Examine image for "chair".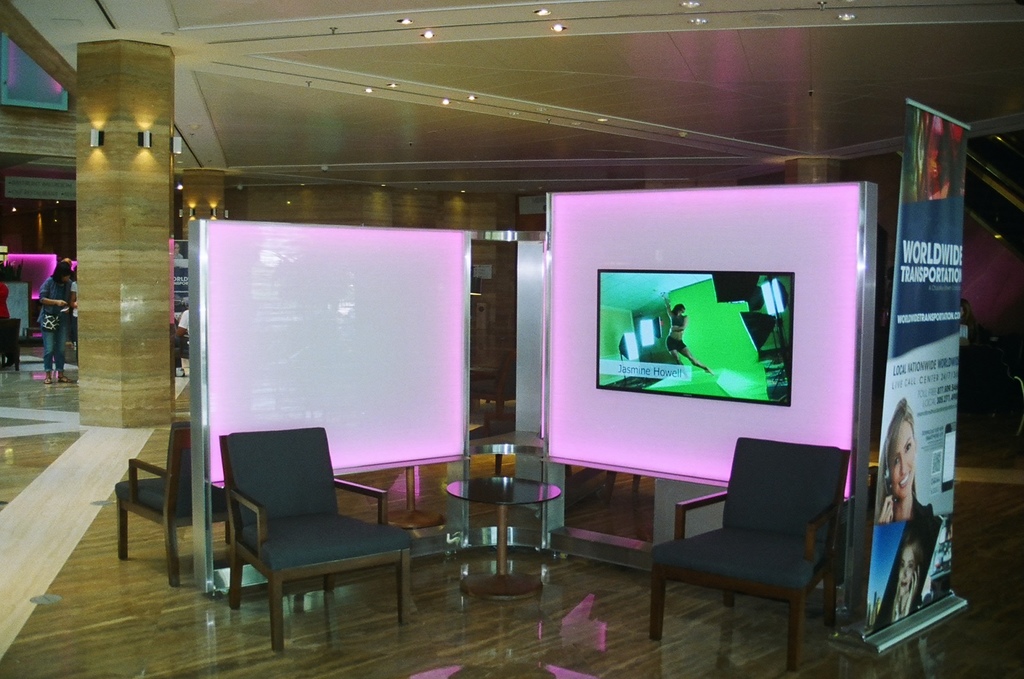
Examination result: {"x1": 115, "y1": 416, "x2": 243, "y2": 590}.
